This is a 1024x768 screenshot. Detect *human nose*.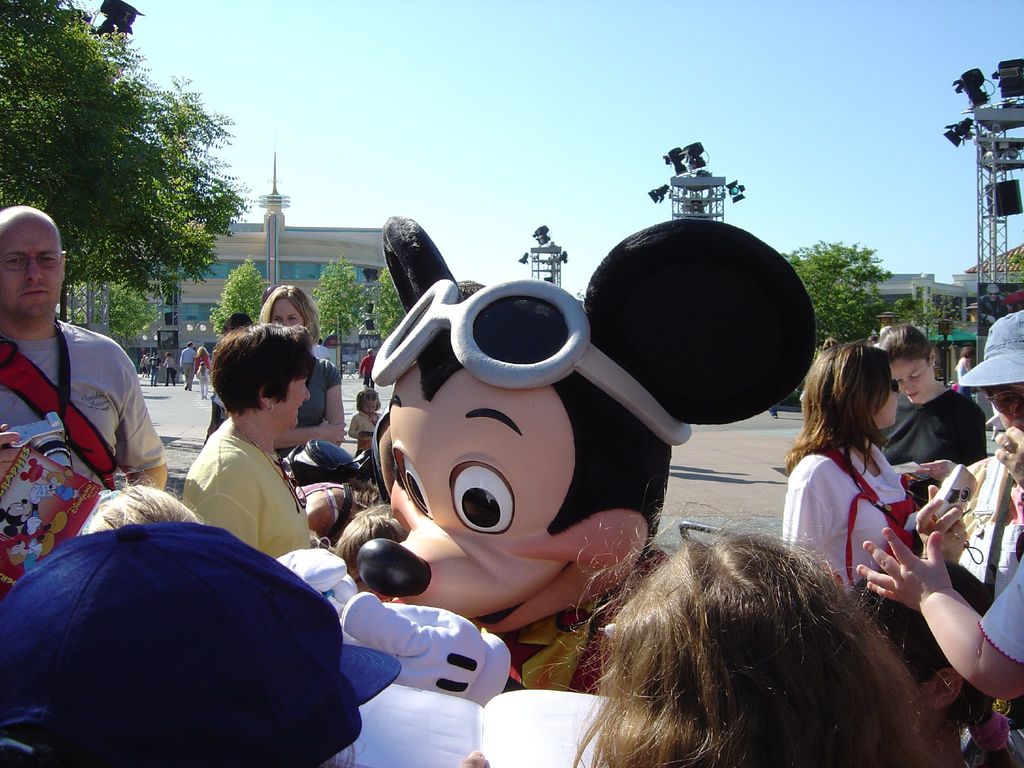
[x1=903, y1=379, x2=915, y2=390].
